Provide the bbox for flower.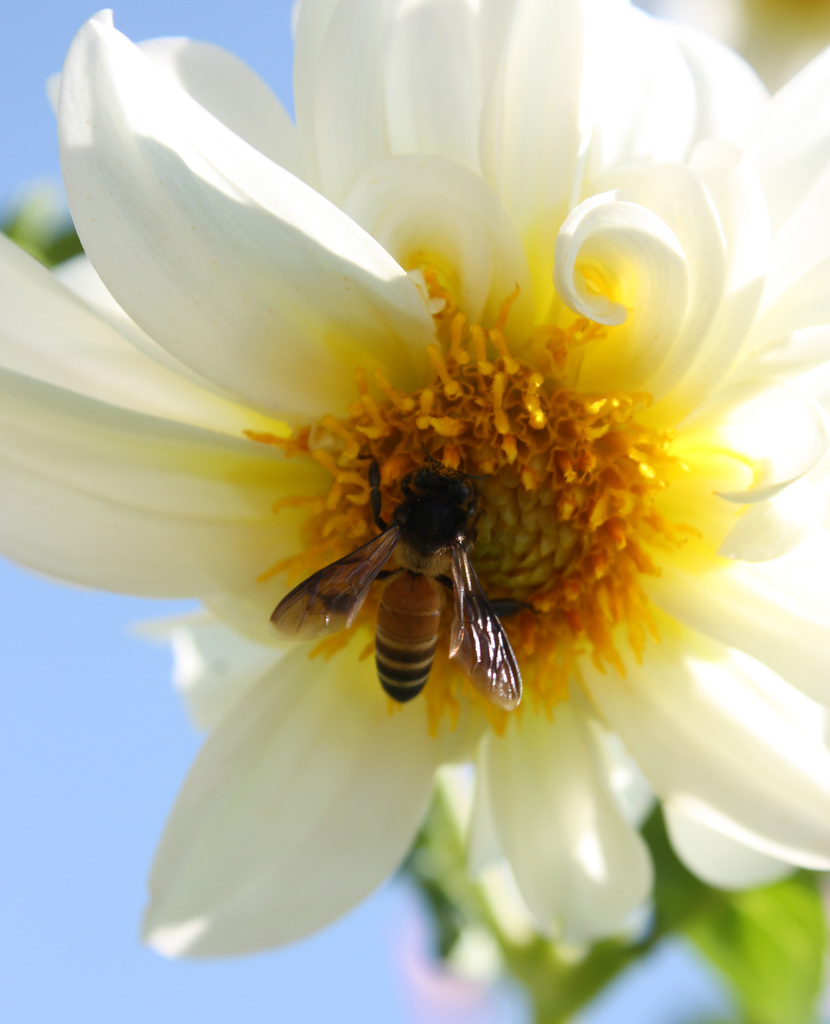
0, 12, 829, 904.
